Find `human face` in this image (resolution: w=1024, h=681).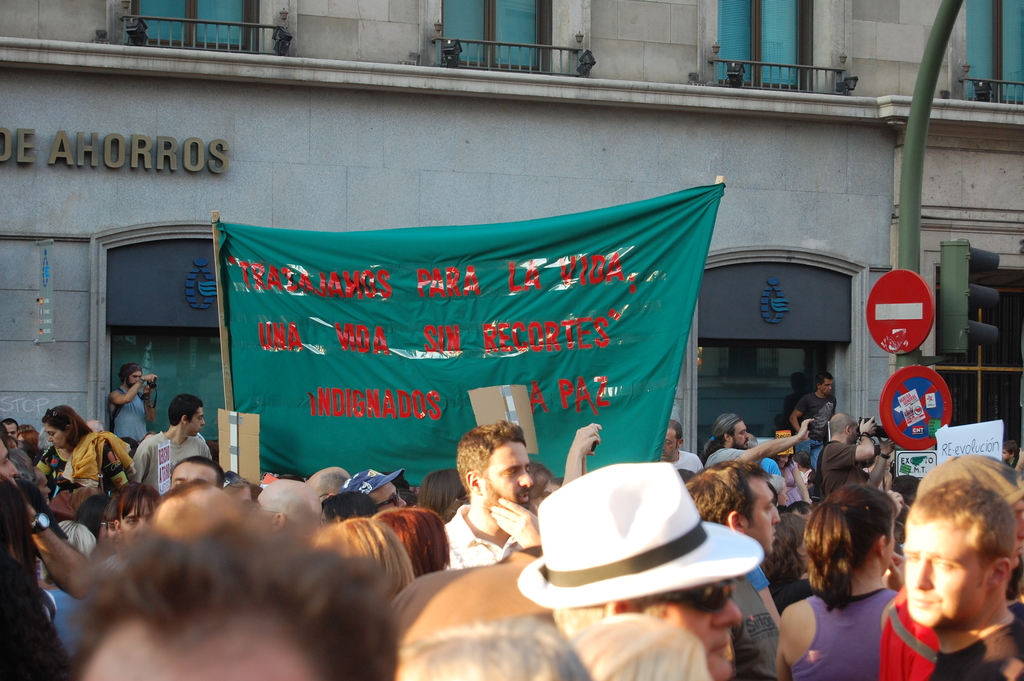
left=486, top=439, right=530, bottom=511.
